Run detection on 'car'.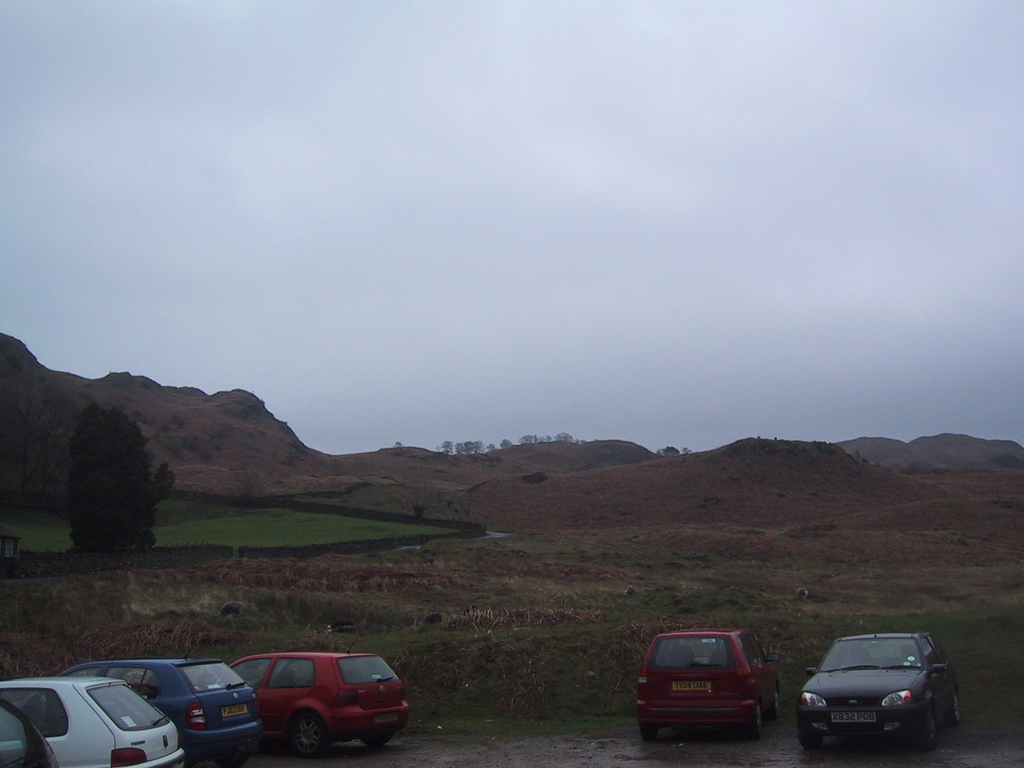
Result: x1=3, y1=674, x2=186, y2=767.
